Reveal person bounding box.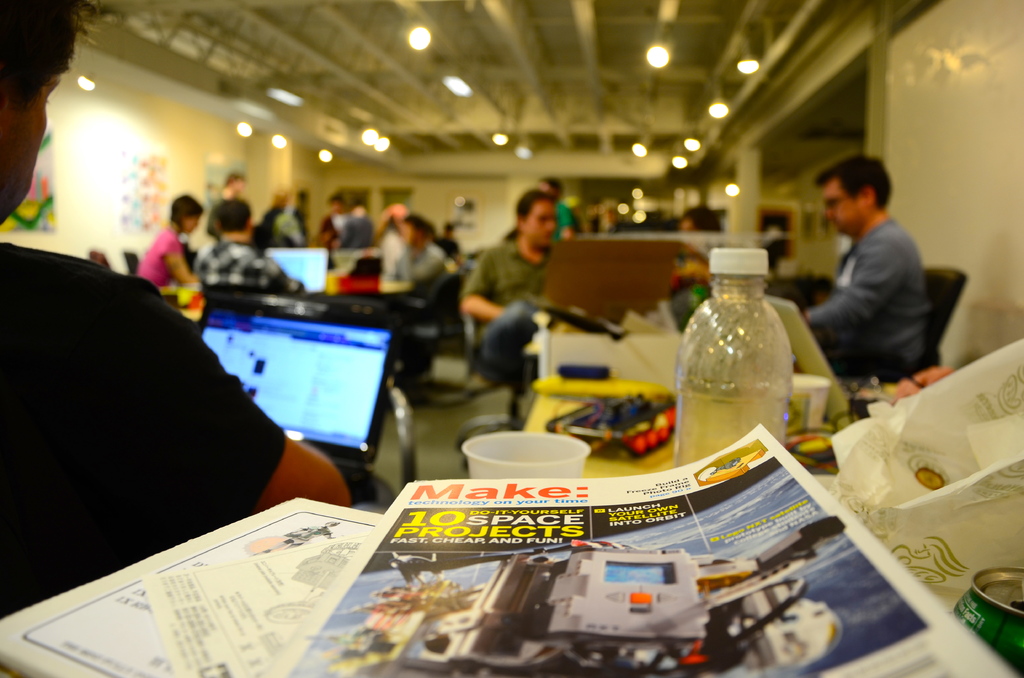
Revealed: [left=321, top=187, right=362, bottom=243].
